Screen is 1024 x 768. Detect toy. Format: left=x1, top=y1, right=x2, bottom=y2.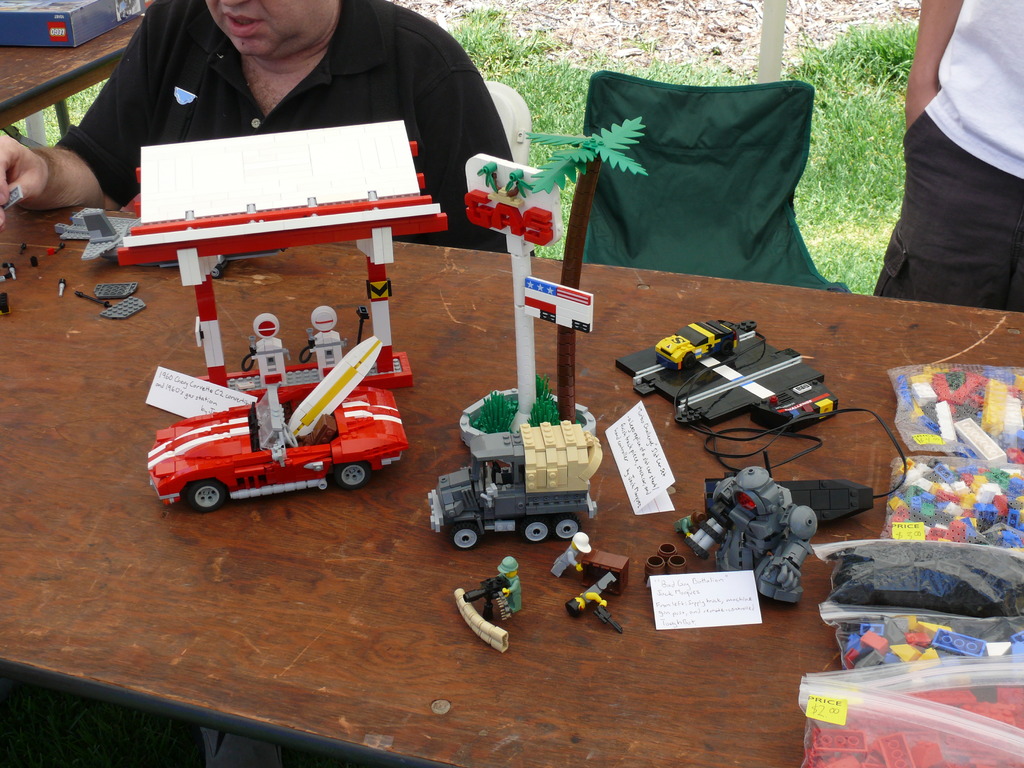
left=670, top=467, right=820, bottom=605.
